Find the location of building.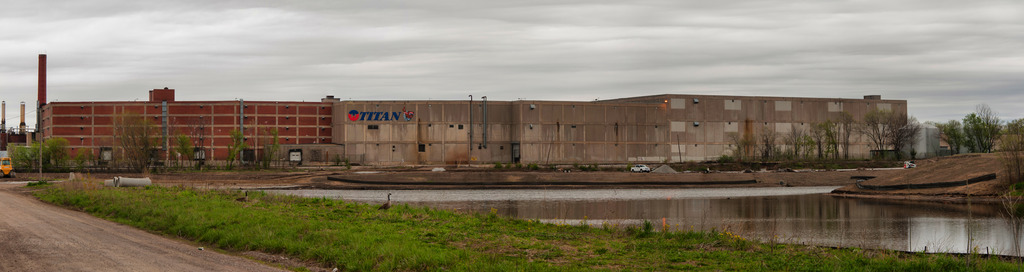
Location: (left=34, top=82, right=950, bottom=167).
